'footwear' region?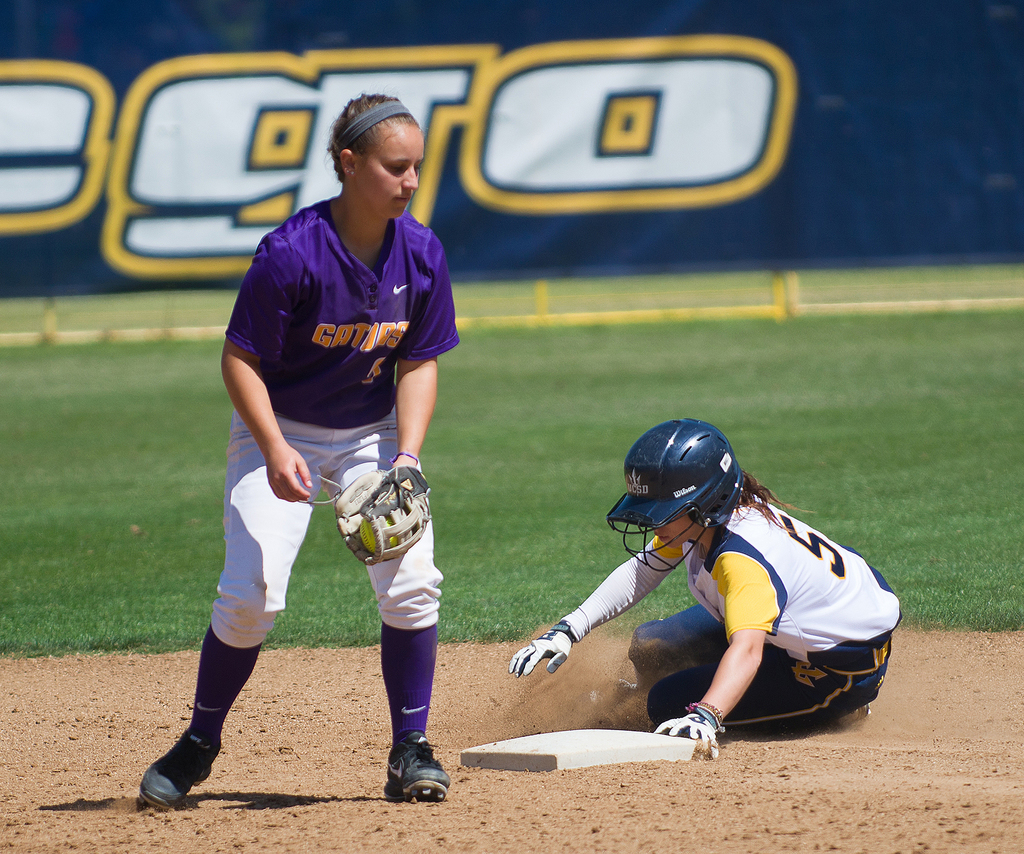
bbox=[829, 702, 872, 730]
